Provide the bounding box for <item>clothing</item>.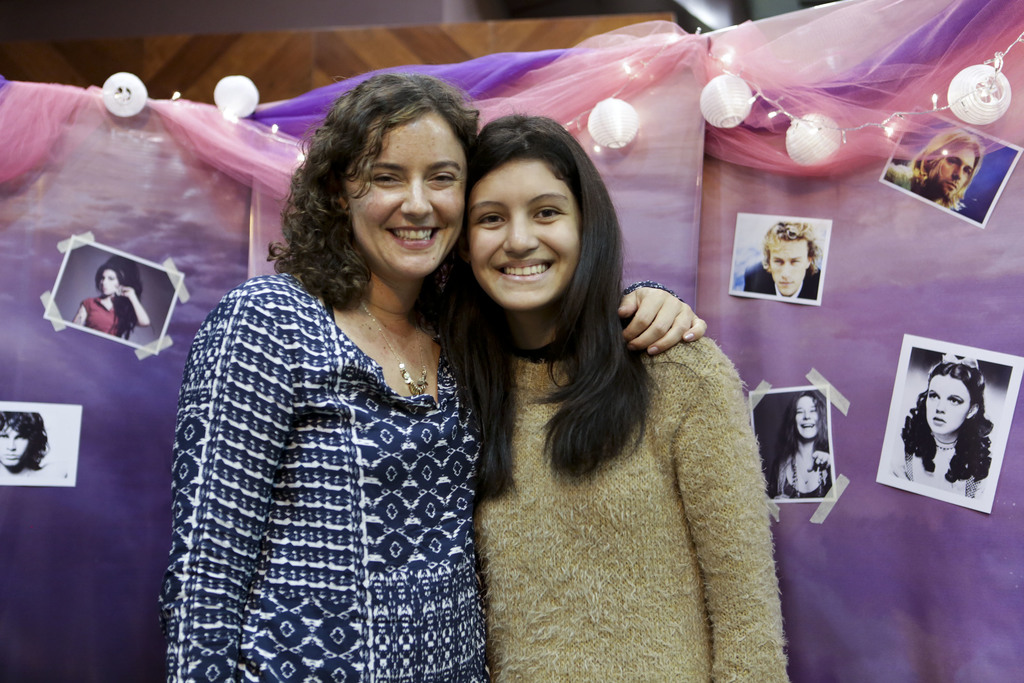
l=737, t=258, r=819, b=295.
